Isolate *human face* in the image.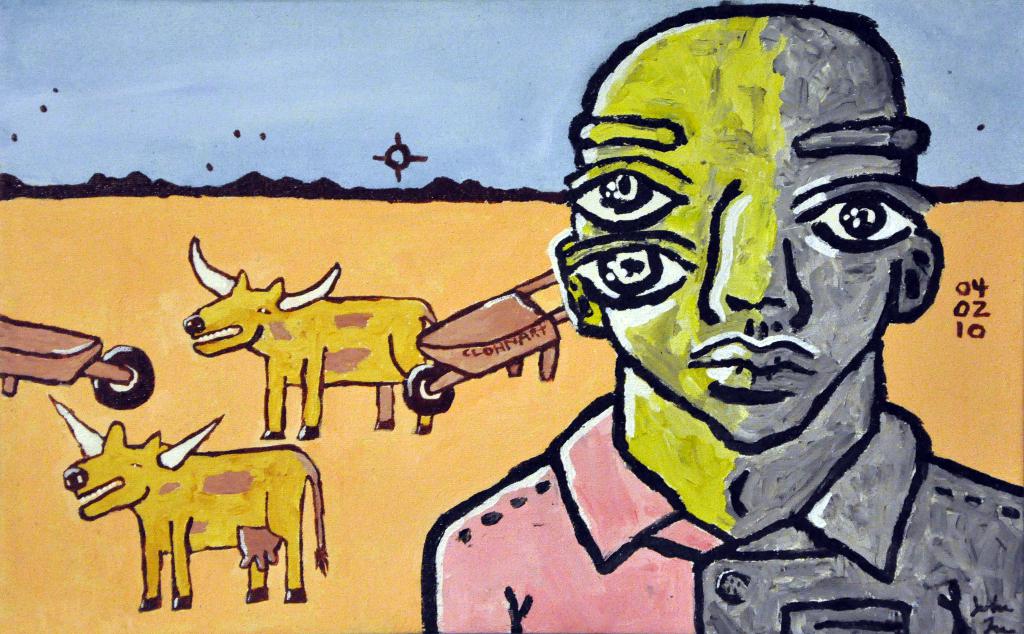
Isolated region: (left=574, top=42, right=902, bottom=439).
